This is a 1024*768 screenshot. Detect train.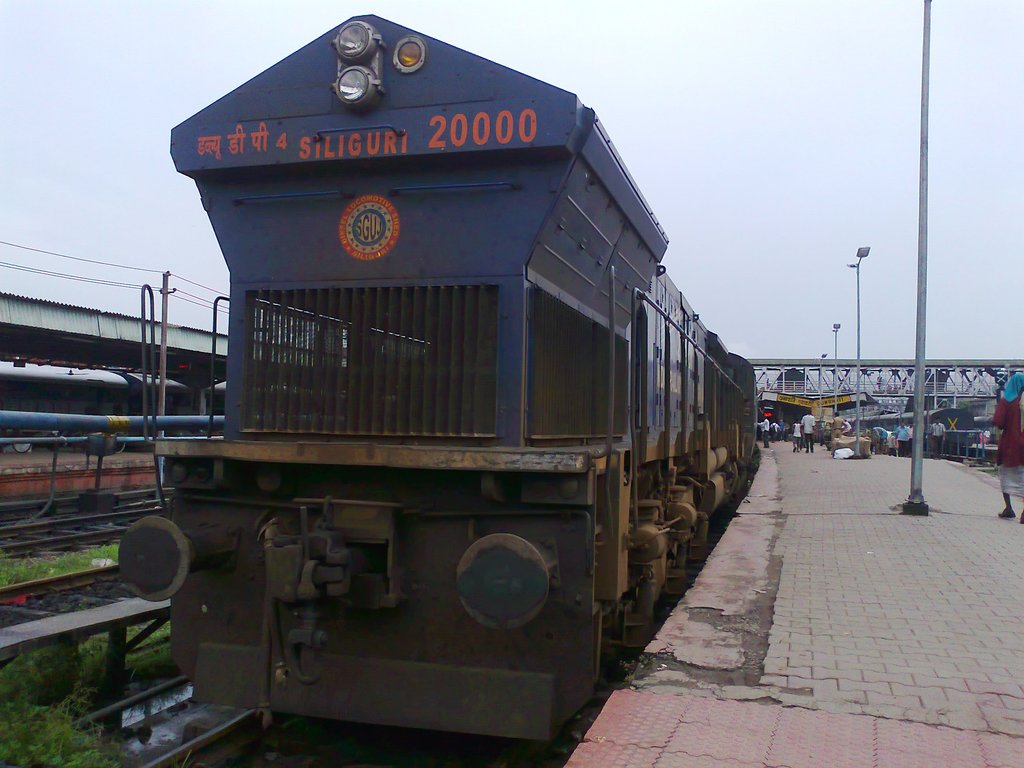
detection(850, 404, 978, 455).
